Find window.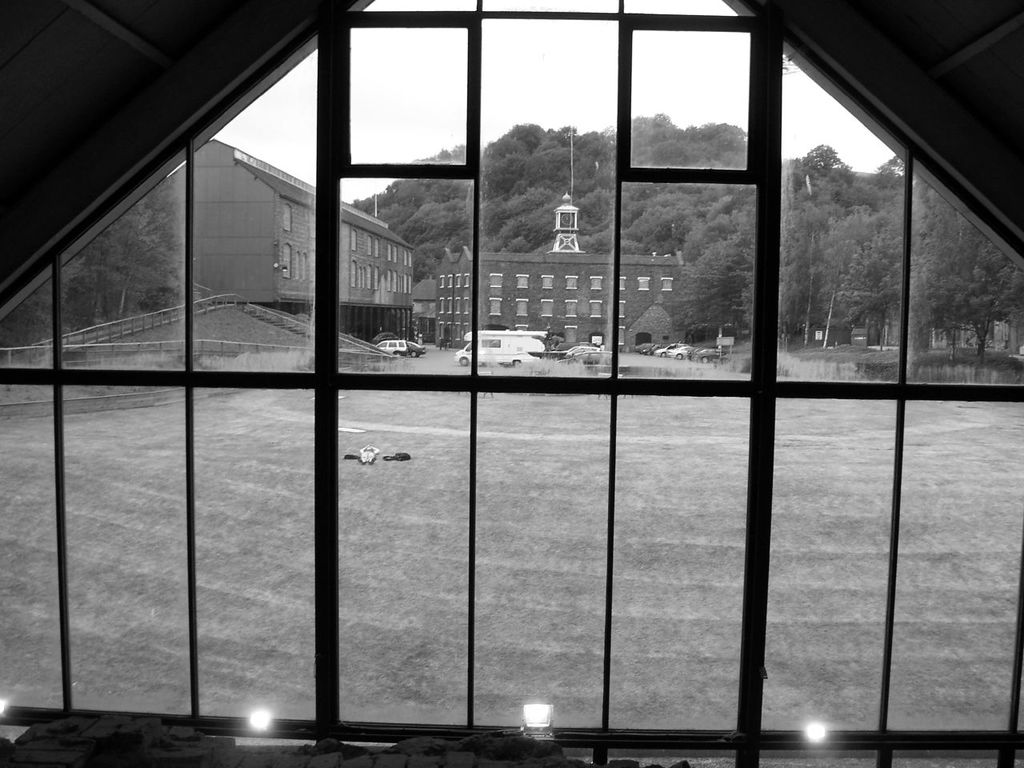
box=[541, 274, 555, 290].
